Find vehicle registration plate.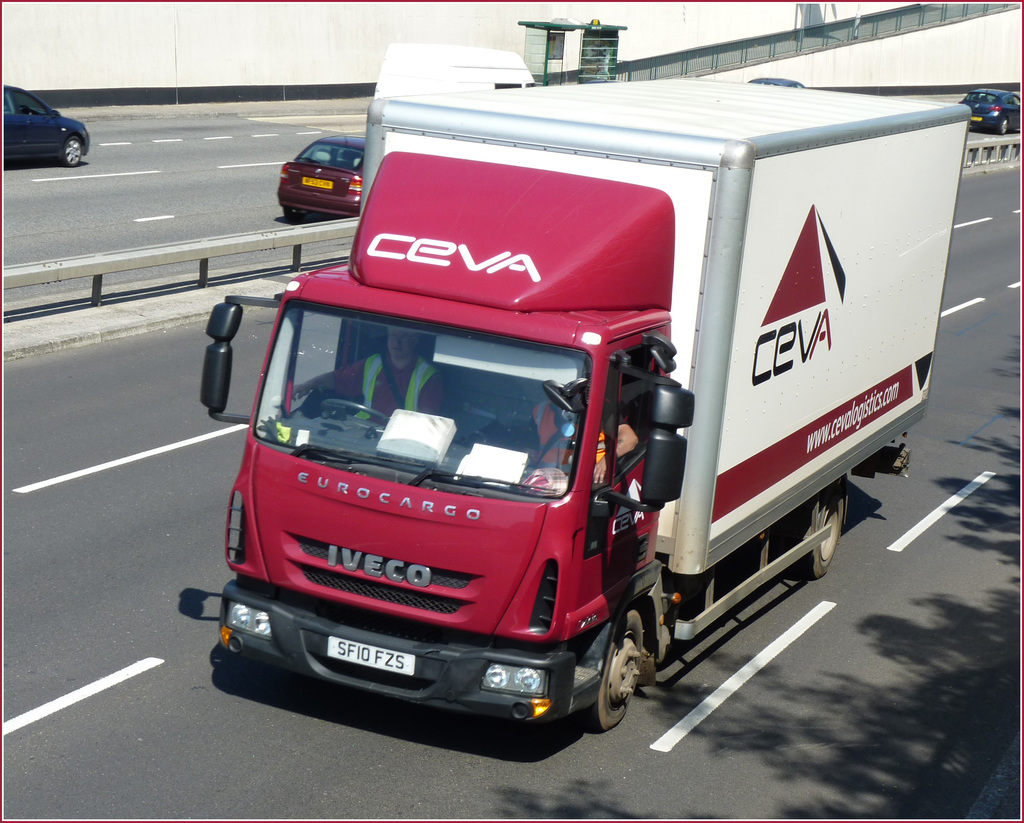
{"x1": 300, "y1": 175, "x2": 332, "y2": 190}.
